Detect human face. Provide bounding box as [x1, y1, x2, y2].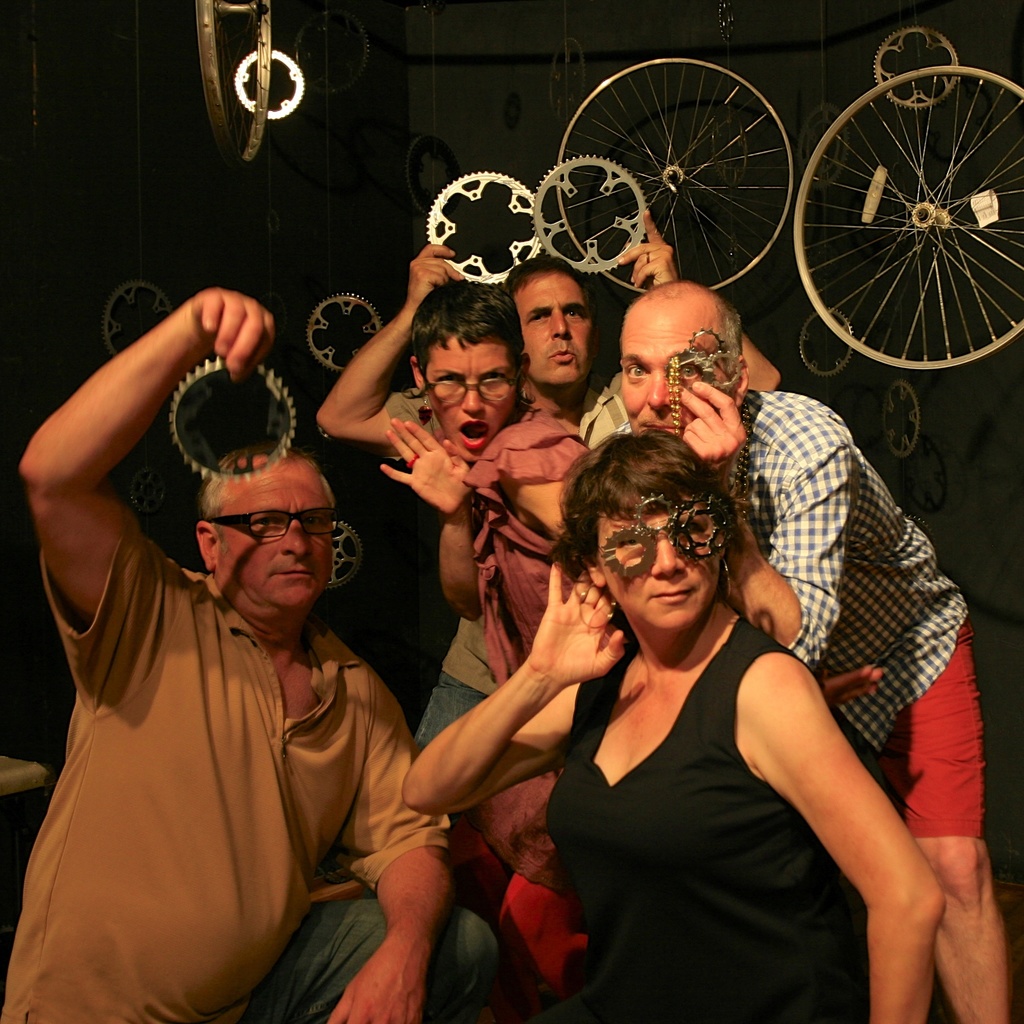
[619, 305, 729, 436].
